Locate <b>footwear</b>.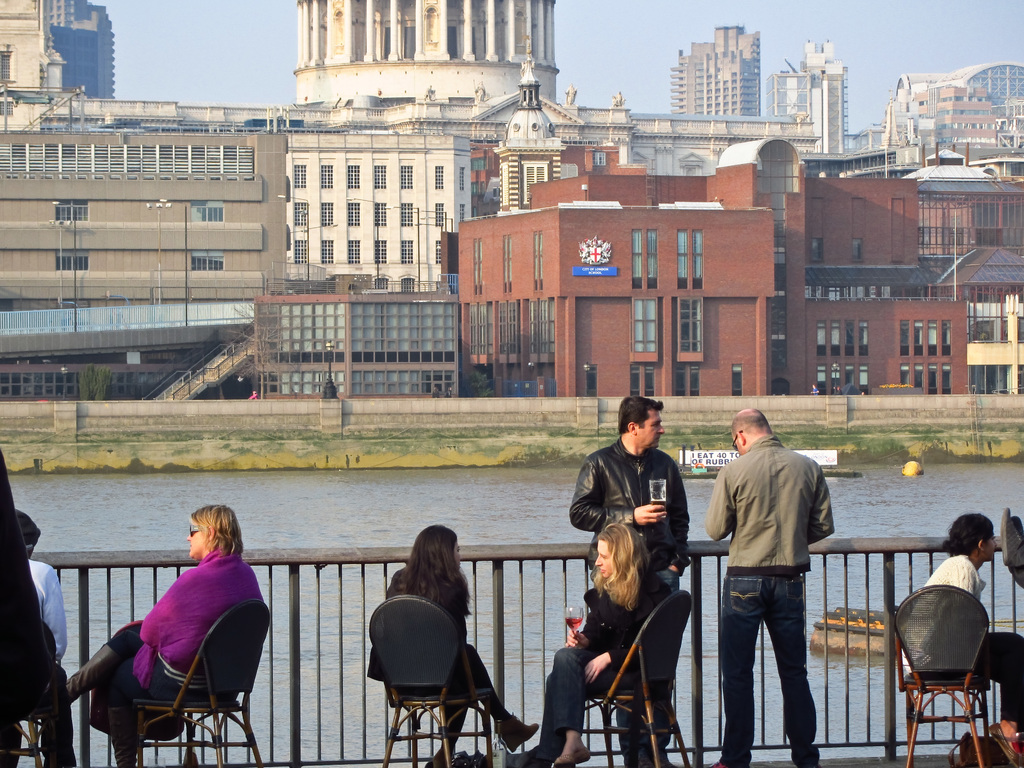
Bounding box: [554, 752, 588, 767].
